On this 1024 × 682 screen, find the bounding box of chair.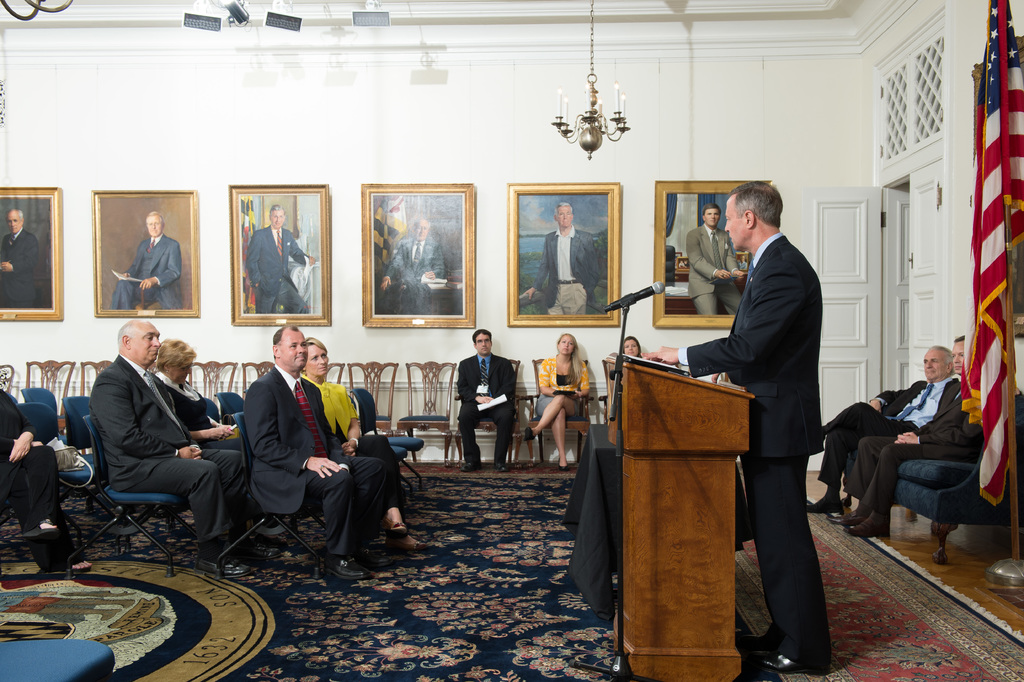
Bounding box: 346:358:404:450.
